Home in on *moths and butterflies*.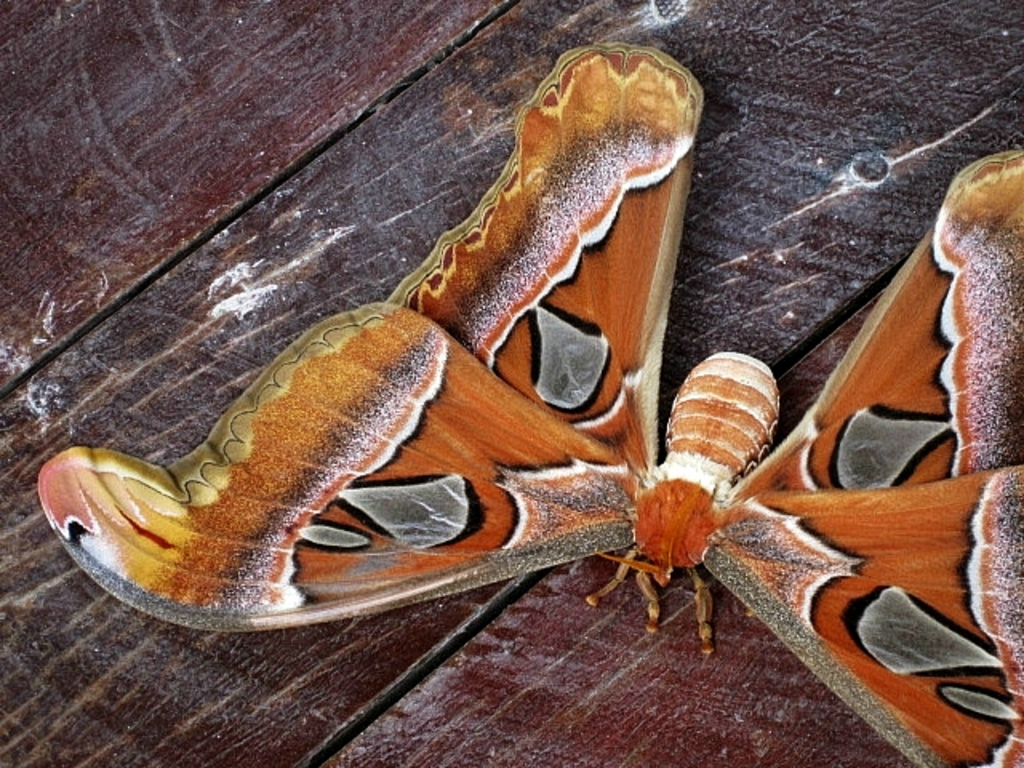
Homed in at (x1=34, y1=45, x2=1022, y2=766).
